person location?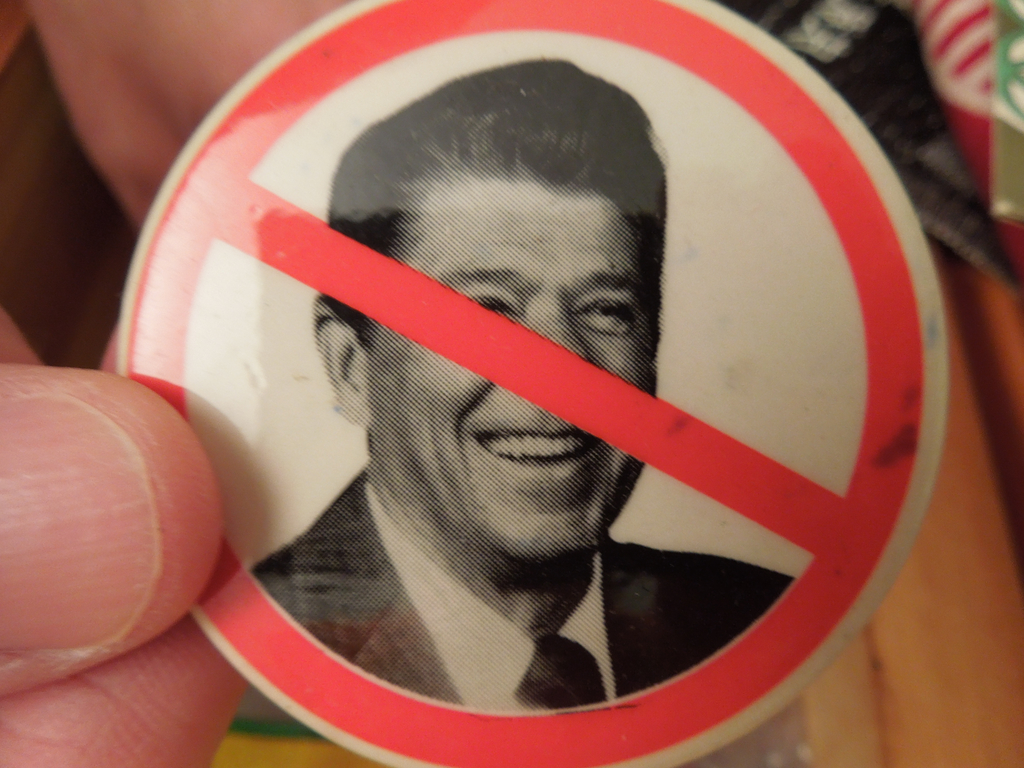
box(253, 63, 787, 700)
